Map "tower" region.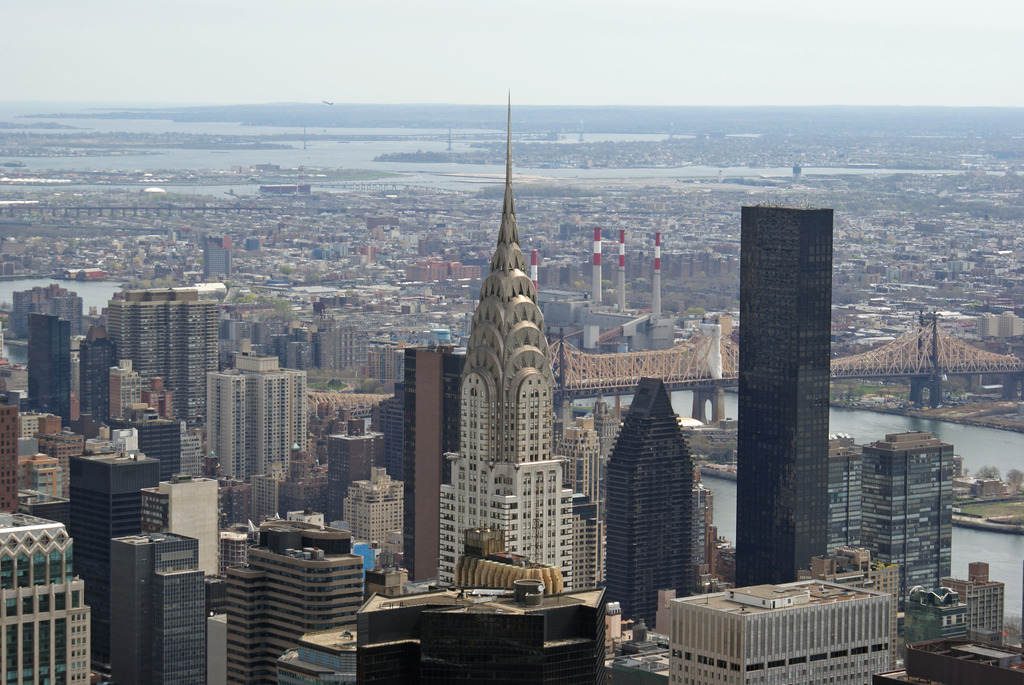
Mapped to <region>198, 338, 320, 518</region>.
